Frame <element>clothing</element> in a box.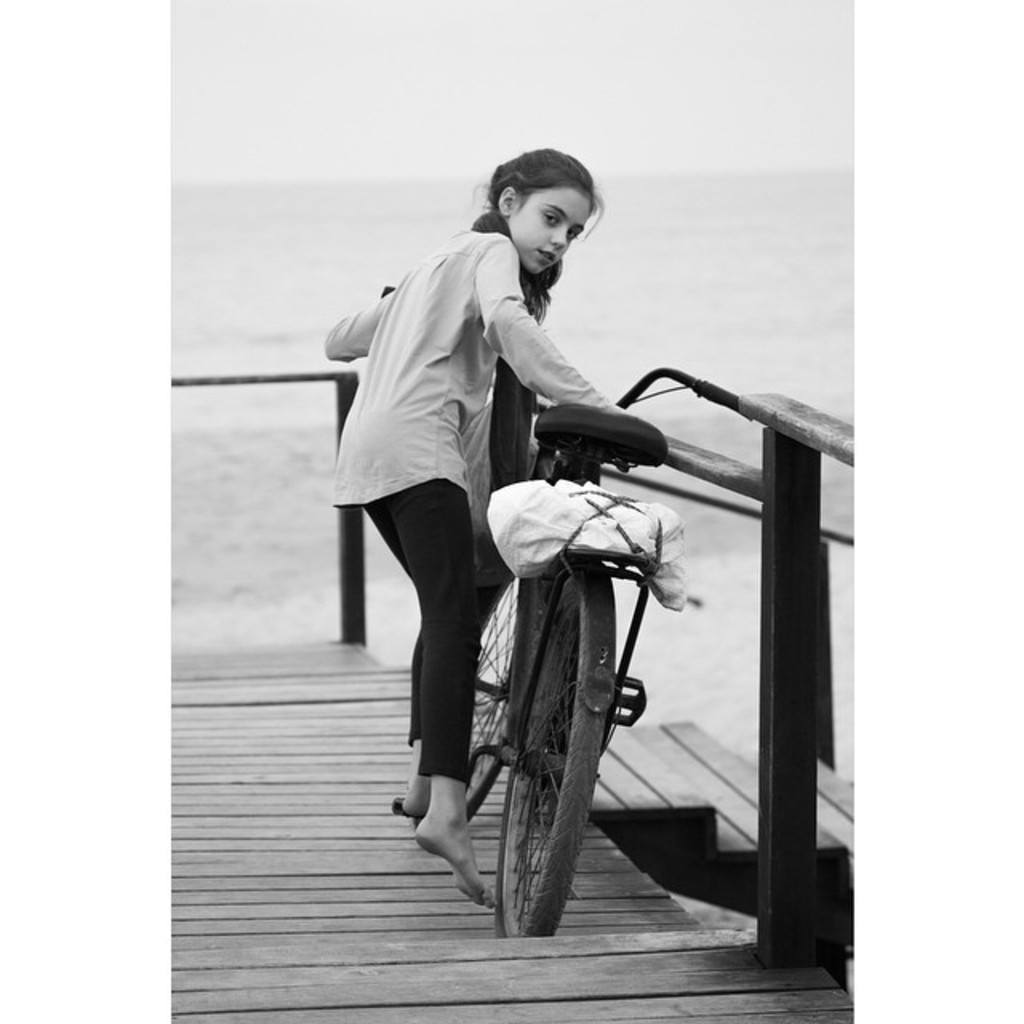
{"left": 338, "top": 162, "right": 614, "bottom": 776}.
